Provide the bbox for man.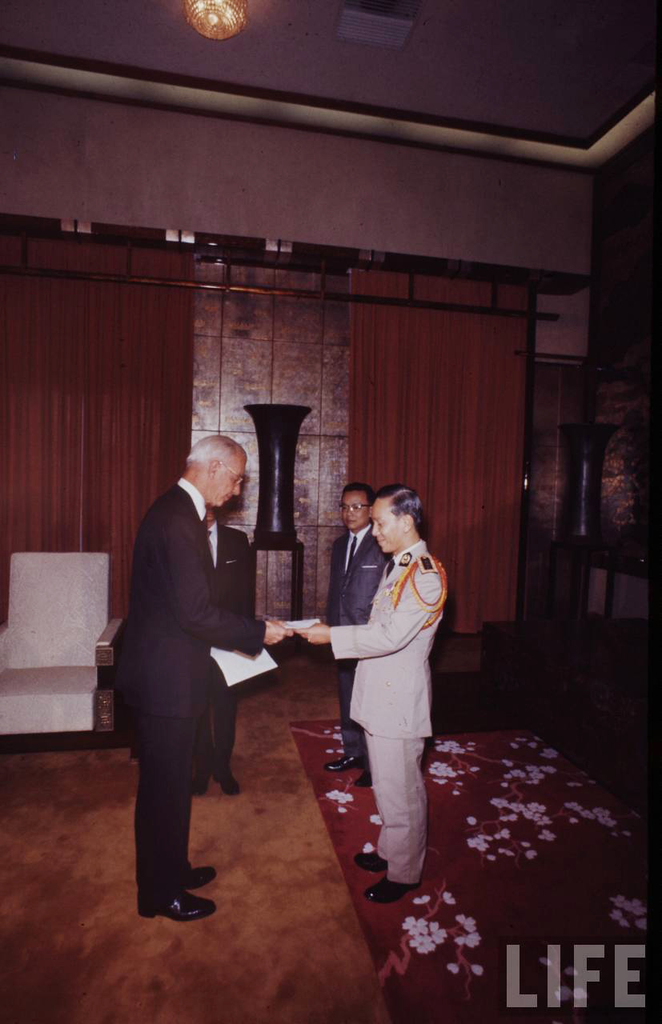
left=323, top=483, right=390, bottom=782.
